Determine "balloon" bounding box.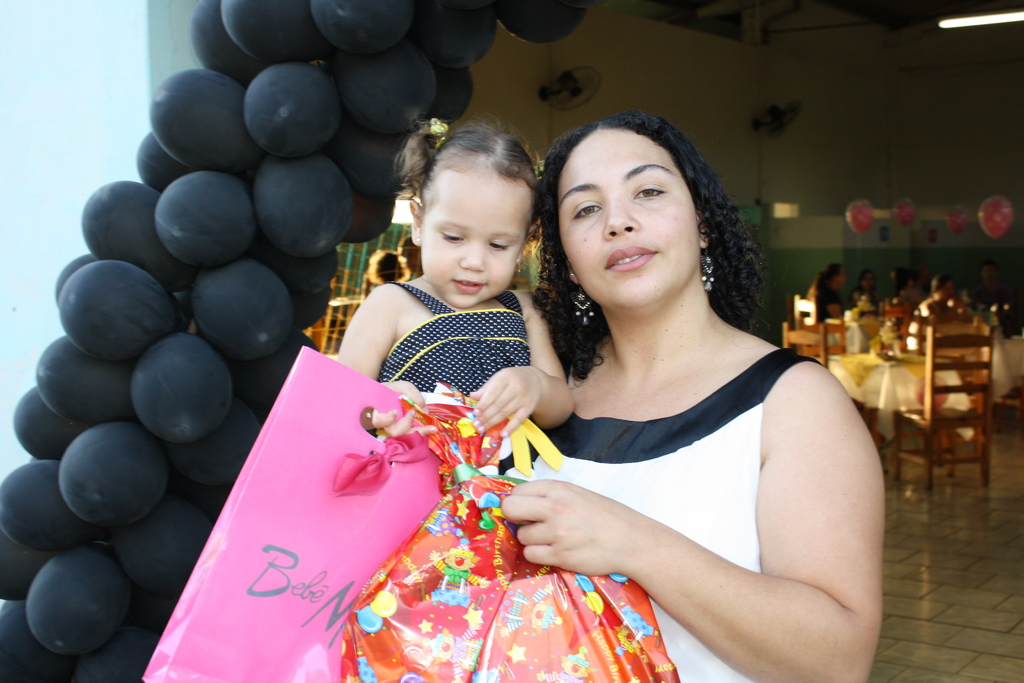
Determined: x1=335 y1=40 x2=433 y2=143.
